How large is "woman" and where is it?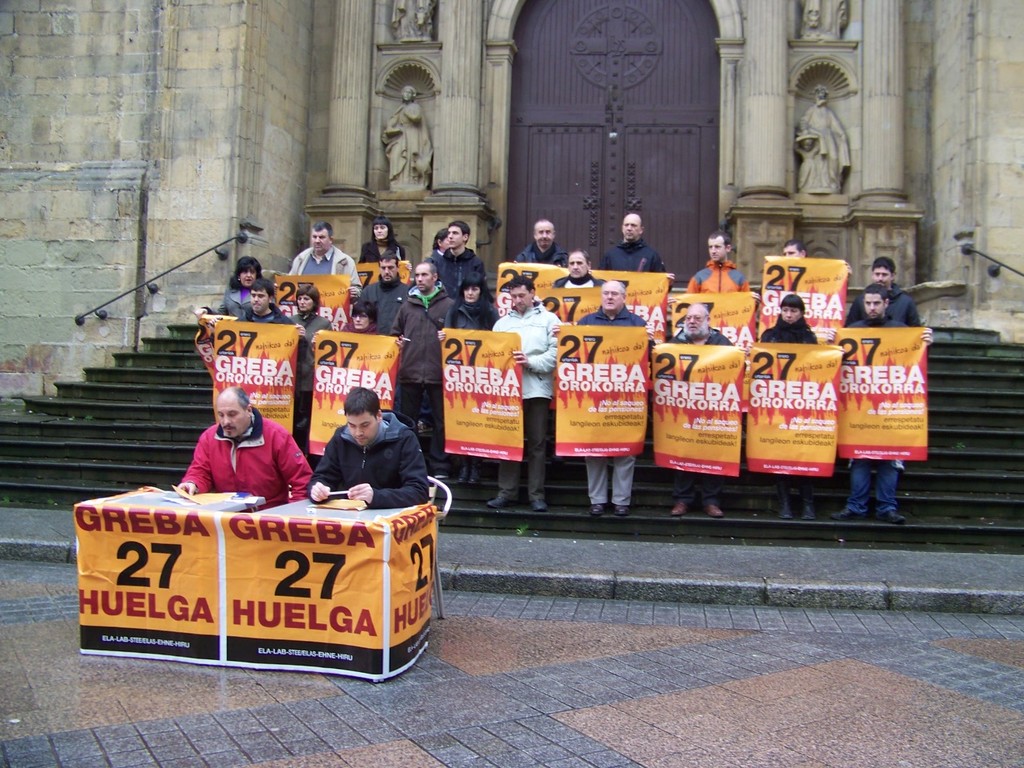
Bounding box: {"left": 282, "top": 286, "right": 334, "bottom": 454}.
